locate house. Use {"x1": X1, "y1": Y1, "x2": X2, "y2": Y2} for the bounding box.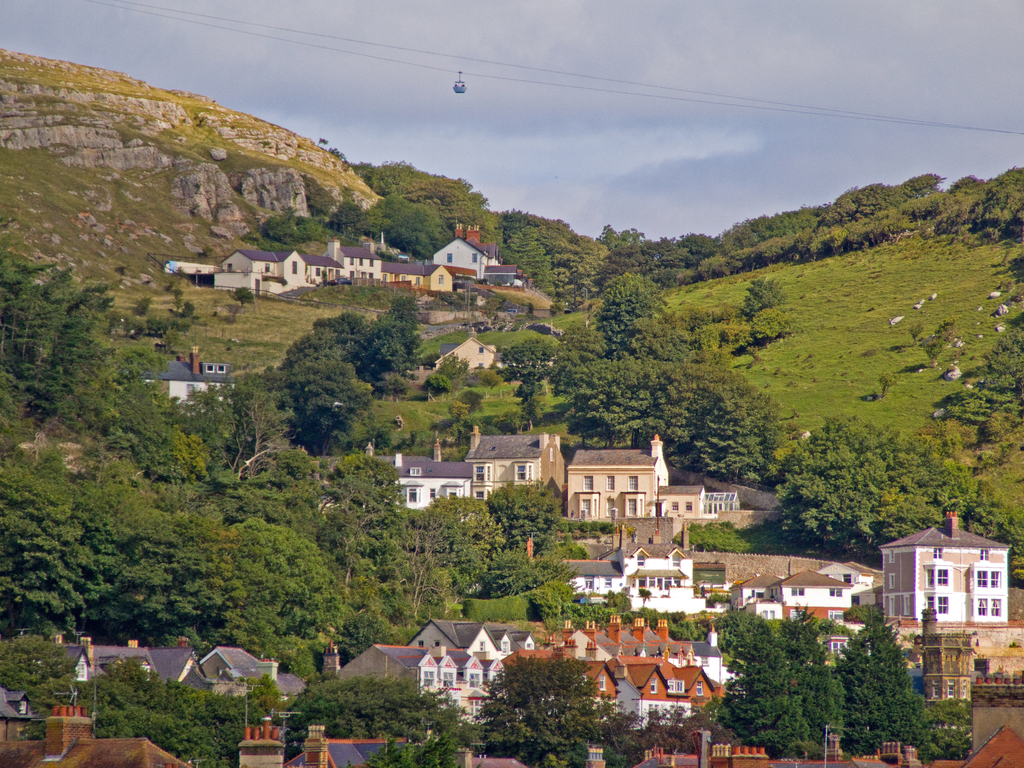
{"x1": 358, "y1": 455, "x2": 473, "y2": 509}.
